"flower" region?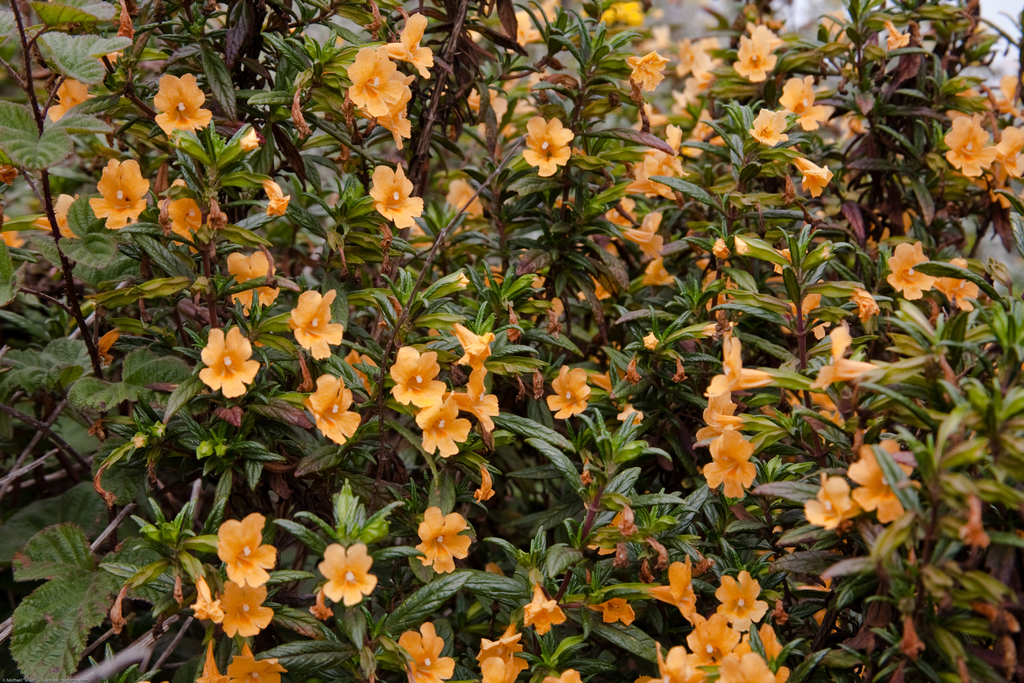
{"x1": 106, "y1": 583, "x2": 128, "y2": 636}
